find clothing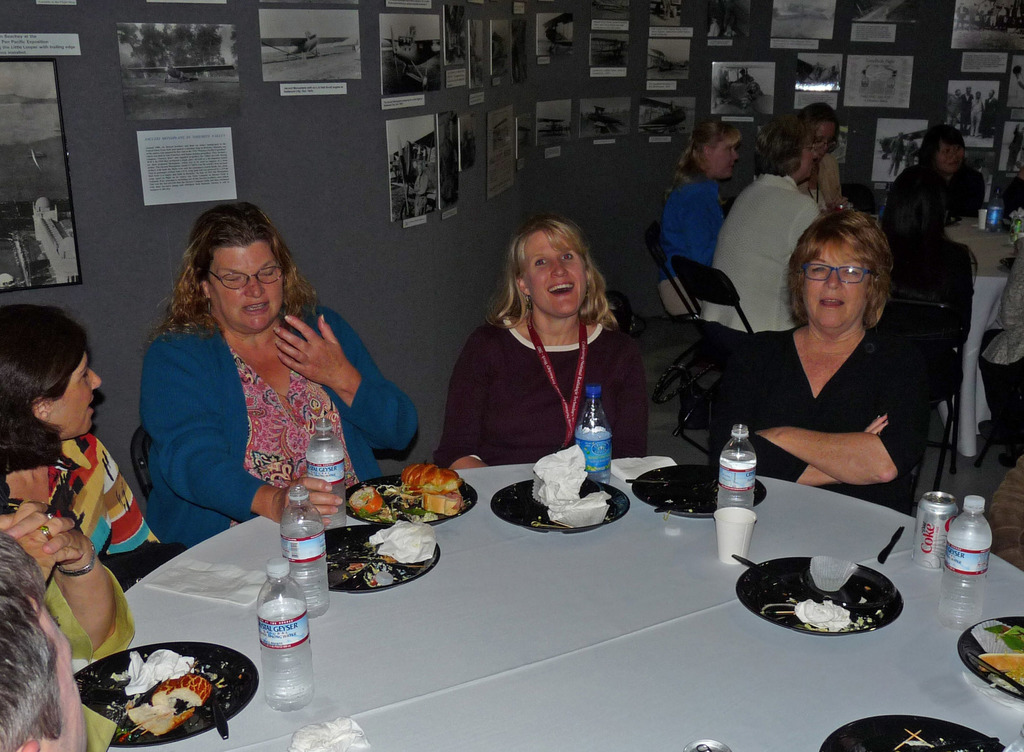
{"left": 434, "top": 302, "right": 653, "bottom": 461}
